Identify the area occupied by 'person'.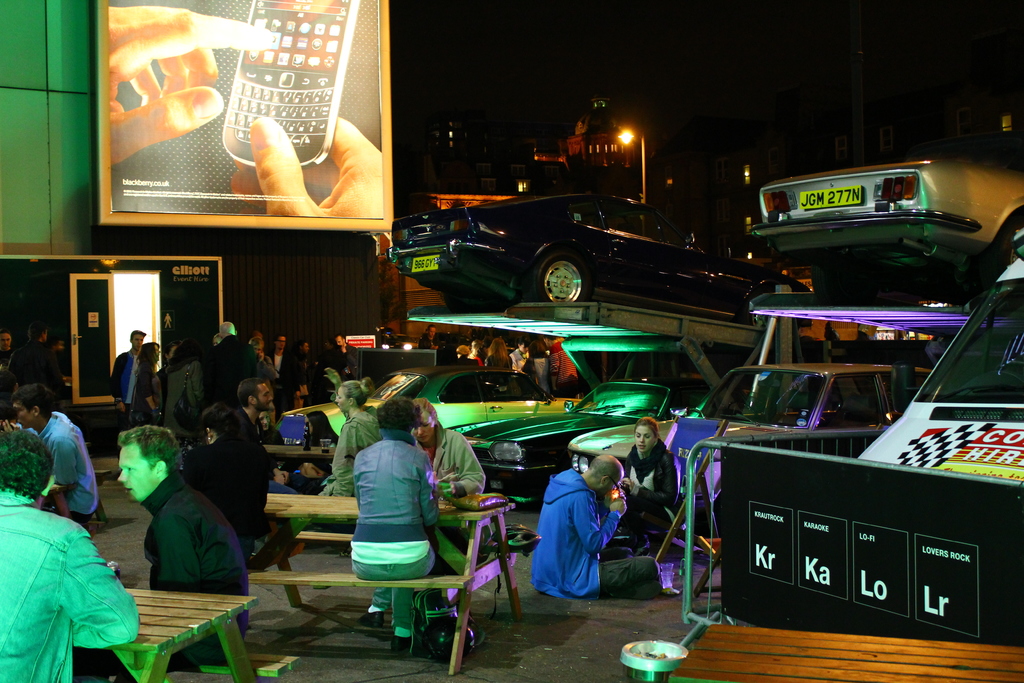
Area: box=[308, 413, 334, 443].
